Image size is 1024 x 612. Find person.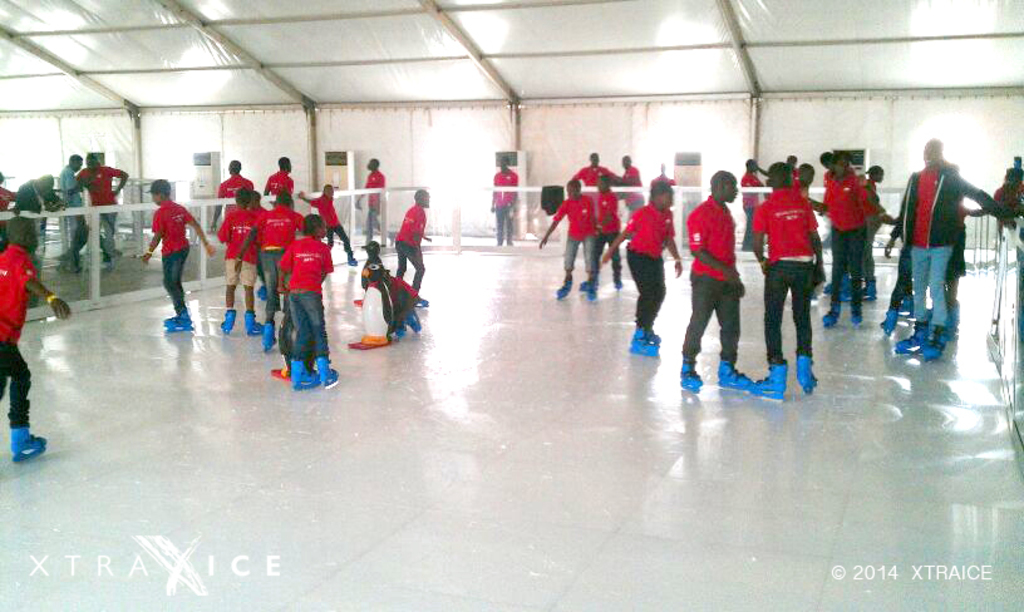
rect(206, 159, 256, 224).
